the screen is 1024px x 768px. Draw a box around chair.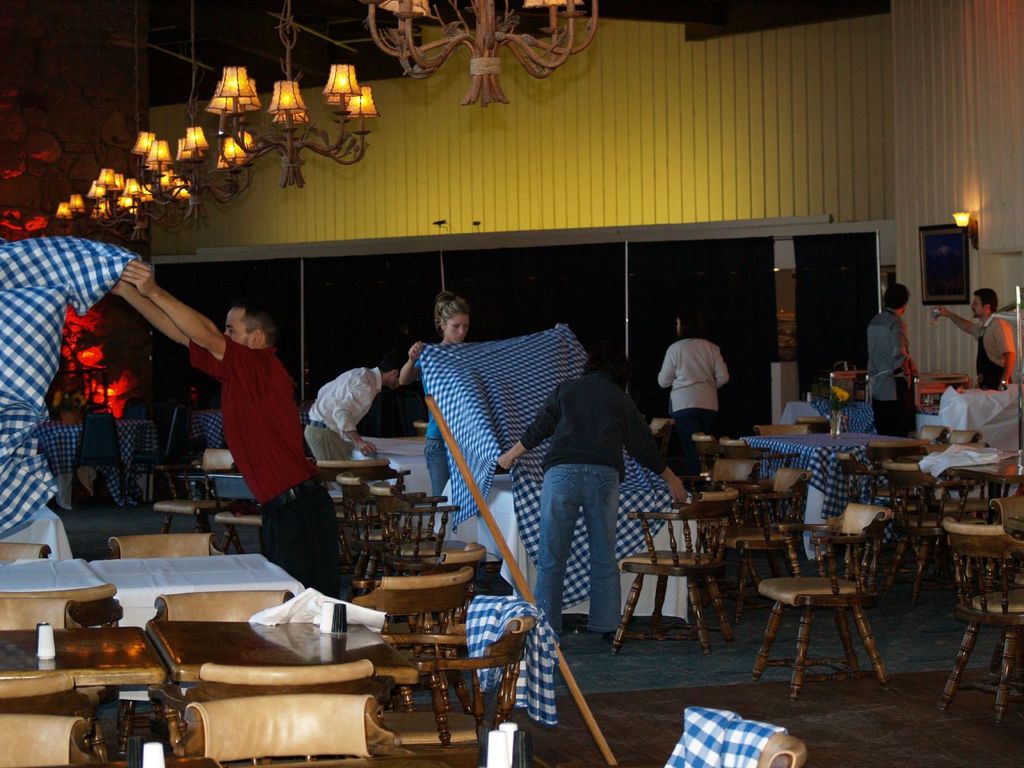
rect(948, 427, 978, 443).
